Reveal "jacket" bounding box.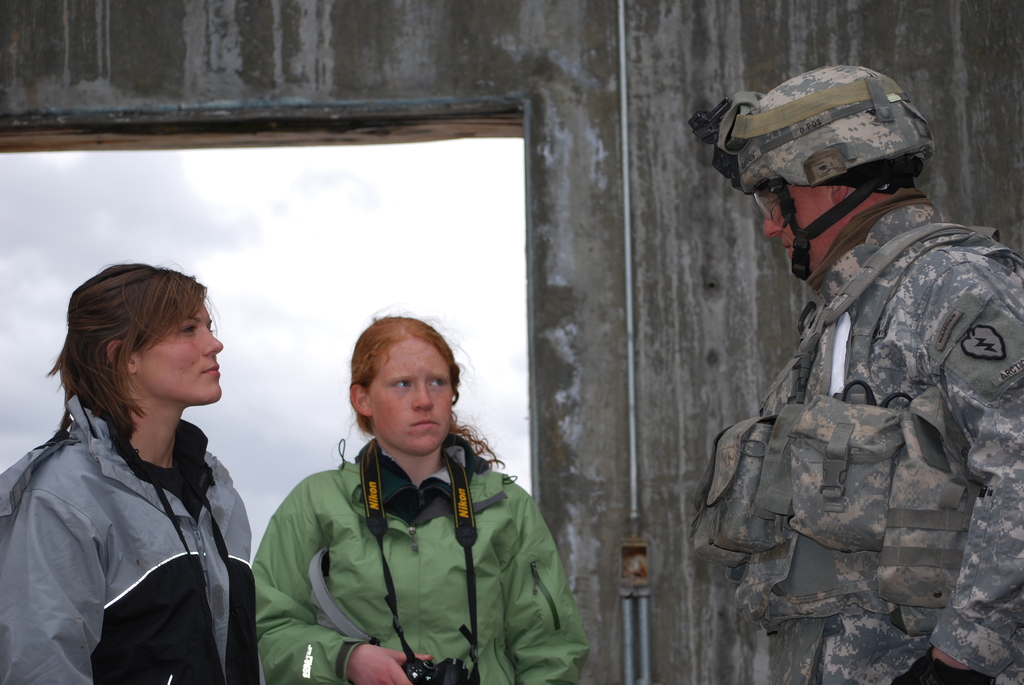
Revealed: left=252, top=439, right=598, bottom=683.
